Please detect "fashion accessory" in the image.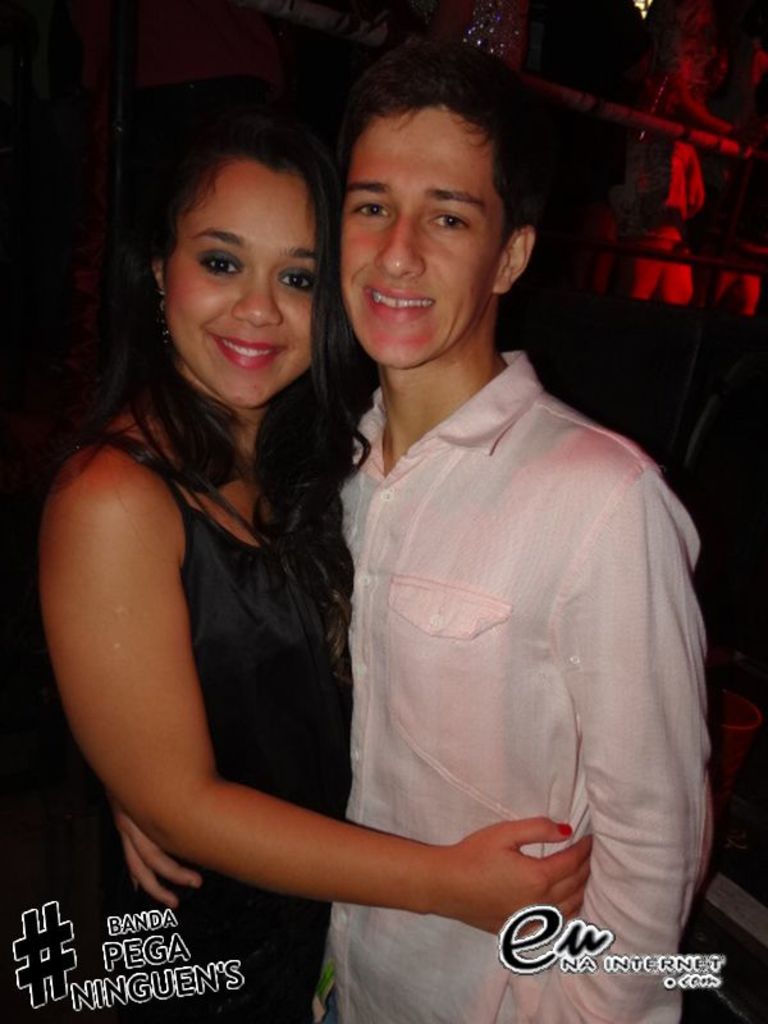
[left=159, top=292, right=166, bottom=339].
